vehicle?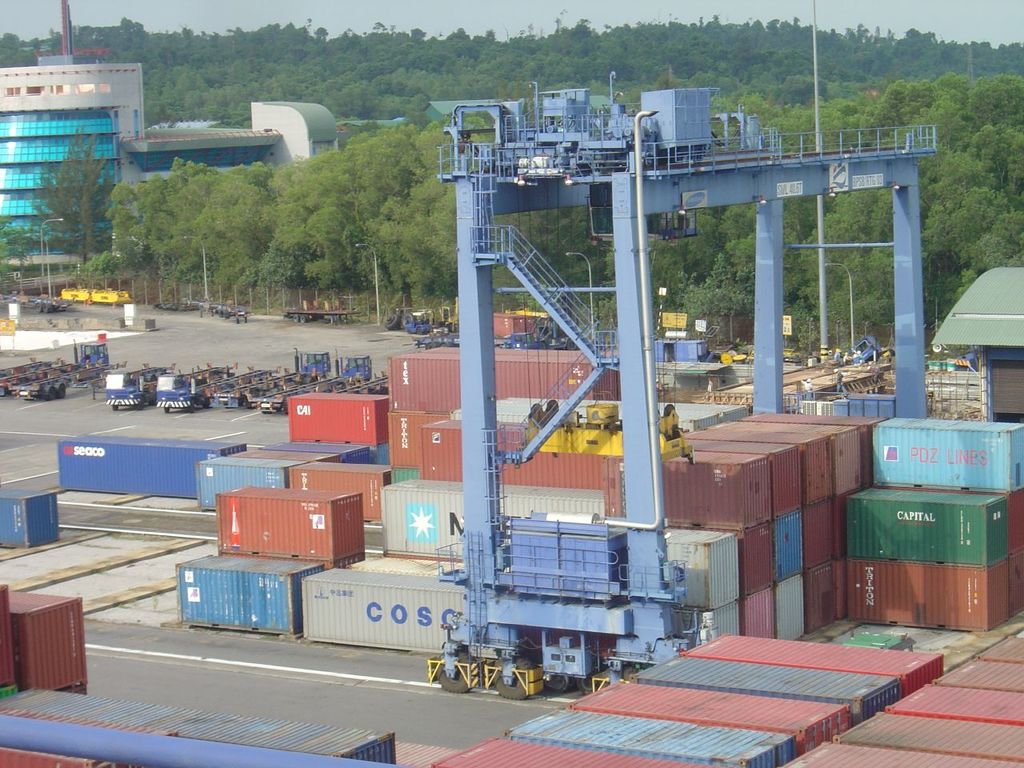
detection(96, 288, 134, 306)
